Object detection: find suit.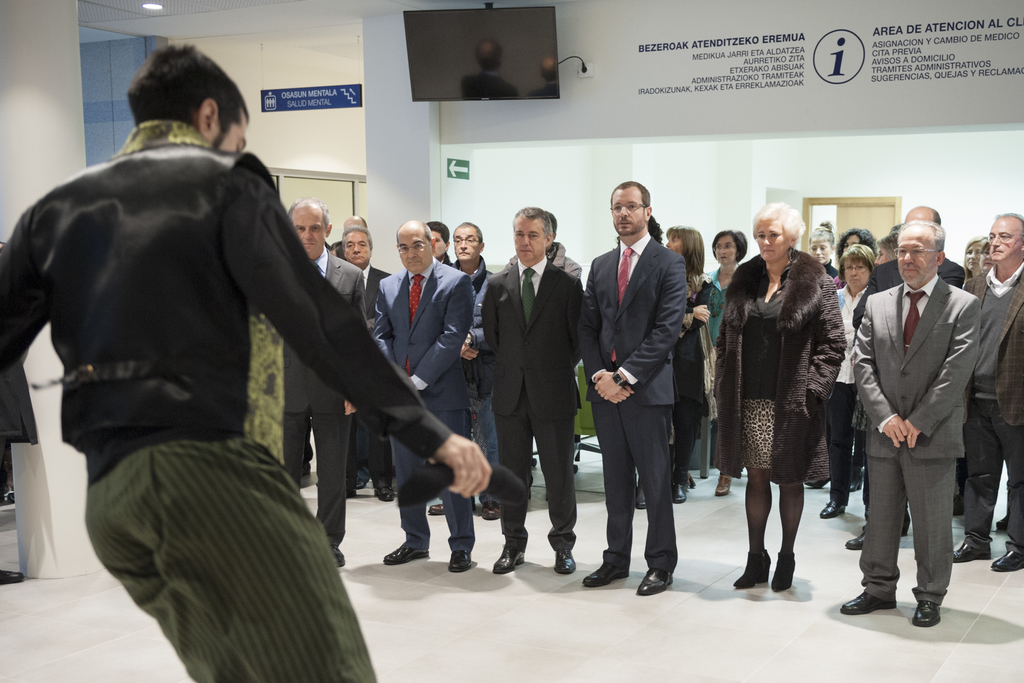
bbox(285, 248, 368, 547).
